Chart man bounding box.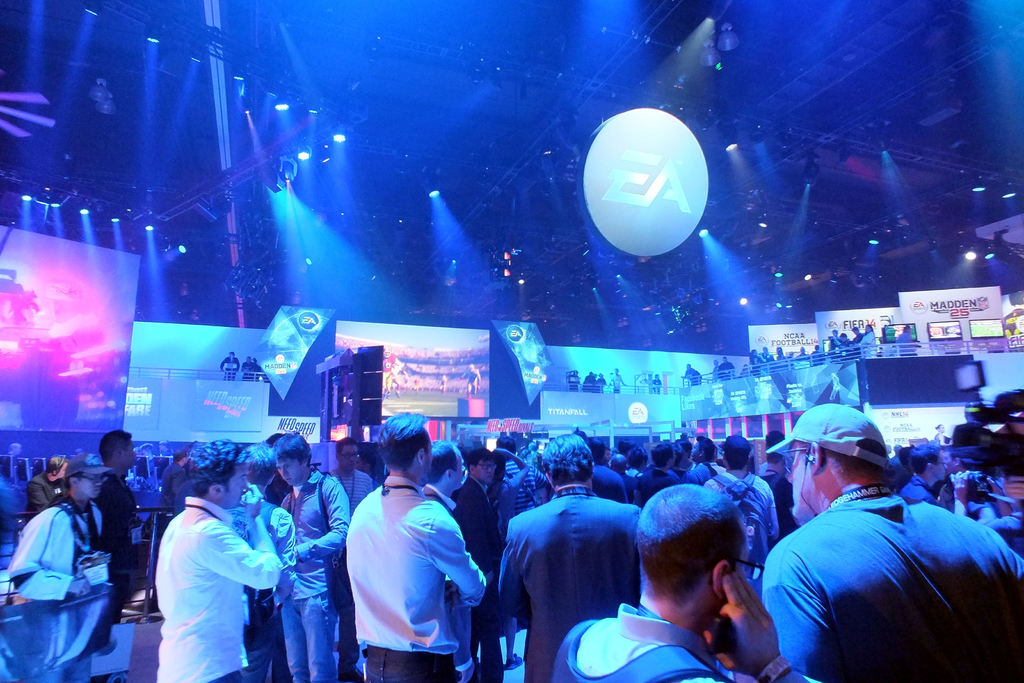
Charted: [638, 439, 678, 507].
